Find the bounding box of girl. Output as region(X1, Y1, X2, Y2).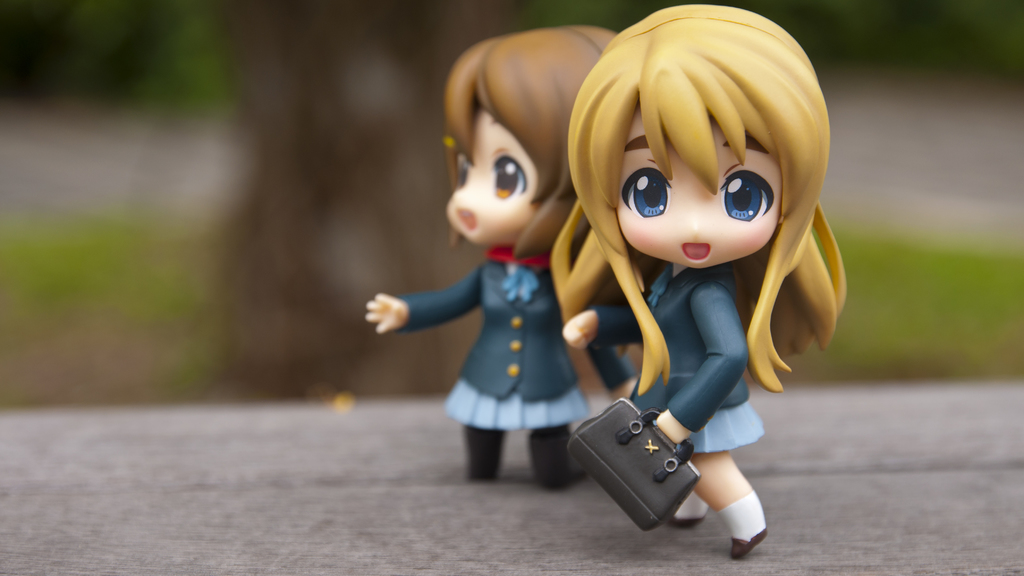
region(362, 22, 621, 495).
